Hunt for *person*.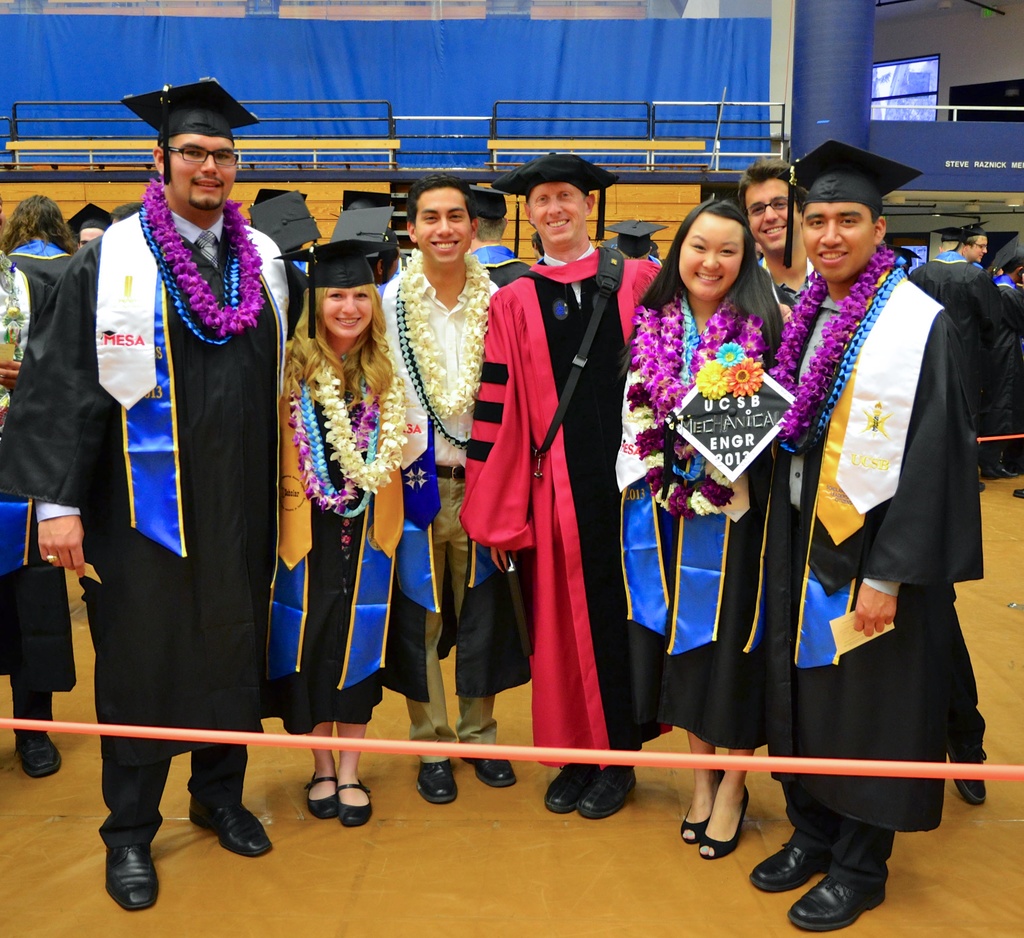
Hunted down at bbox=(779, 138, 979, 926).
